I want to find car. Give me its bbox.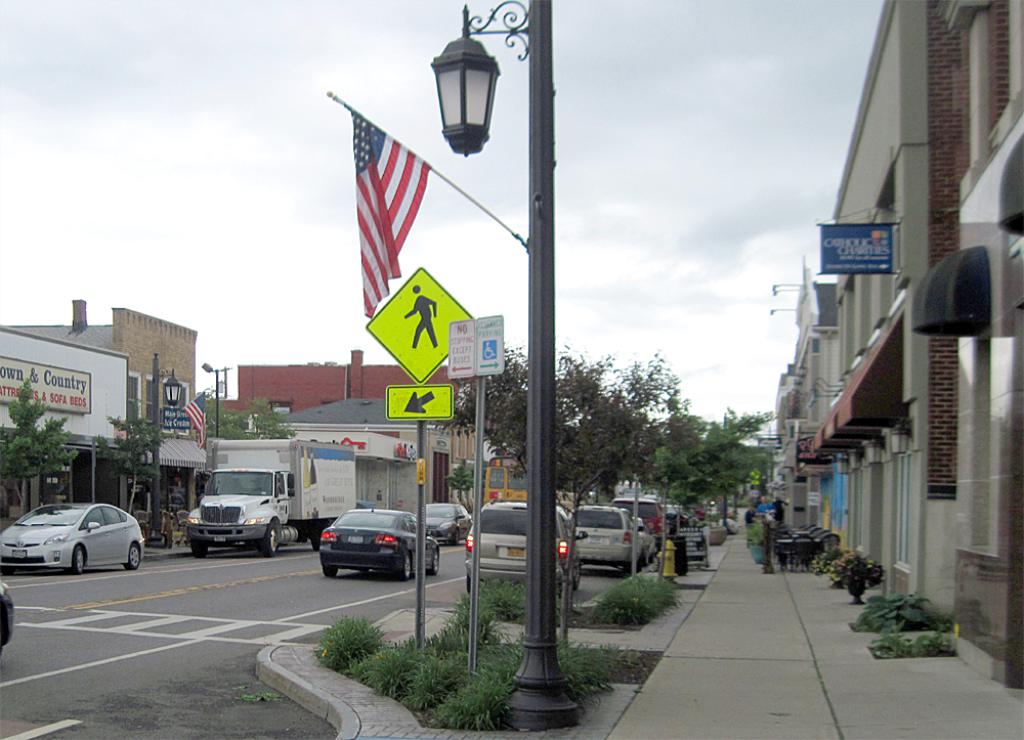
l=318, t=506, r=440, b=584.
